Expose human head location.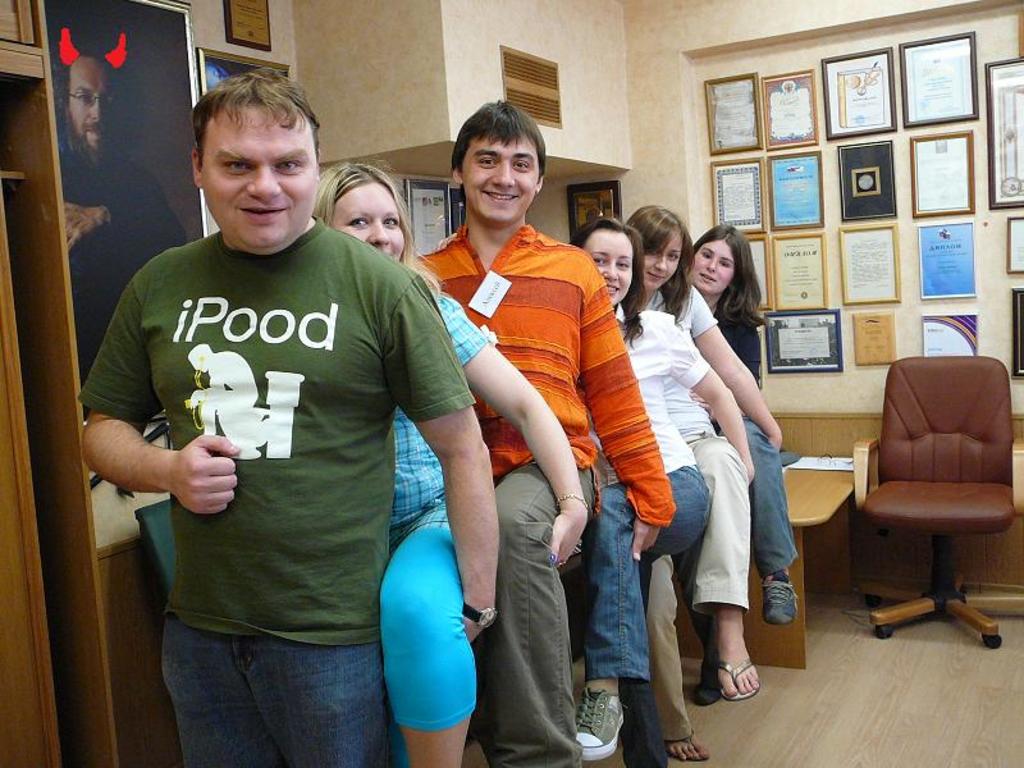
Exposed at 689,216,767,298.
